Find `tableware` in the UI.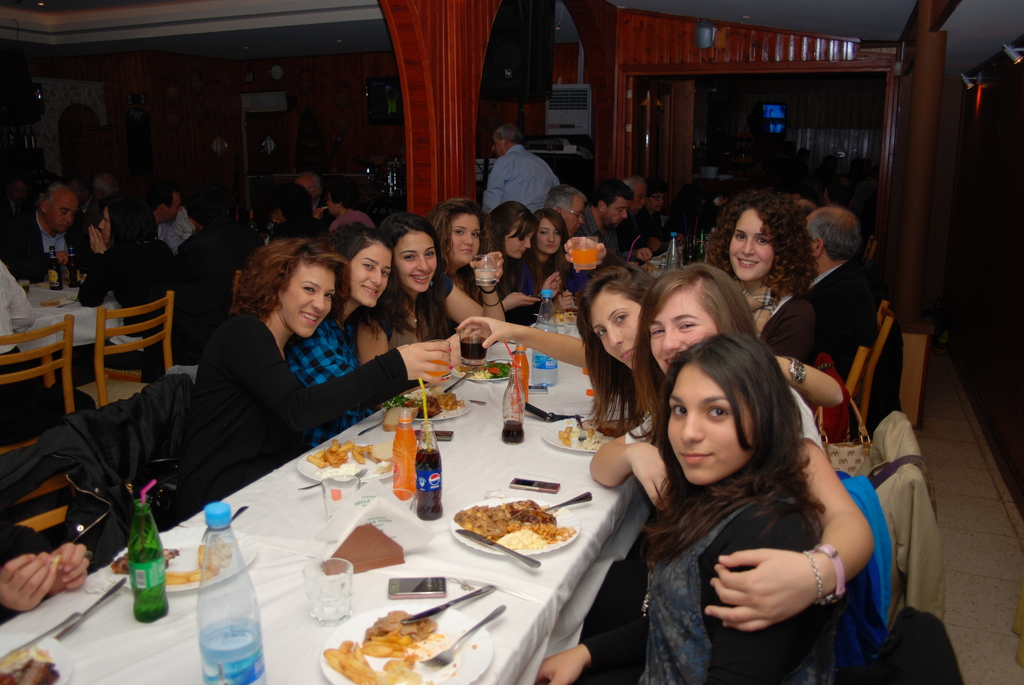
UI element at <region>647, 258, 665, 281</region>.
